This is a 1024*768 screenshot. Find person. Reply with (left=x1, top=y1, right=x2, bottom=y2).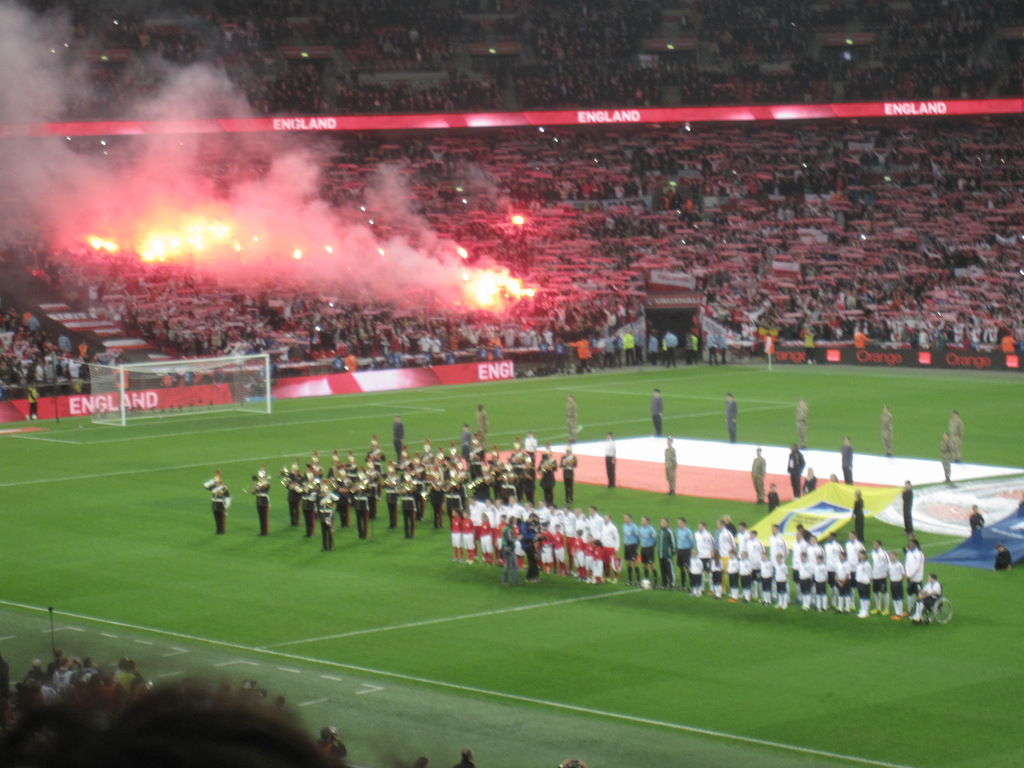
(left=655, top=518, right=675, bottom=588).
